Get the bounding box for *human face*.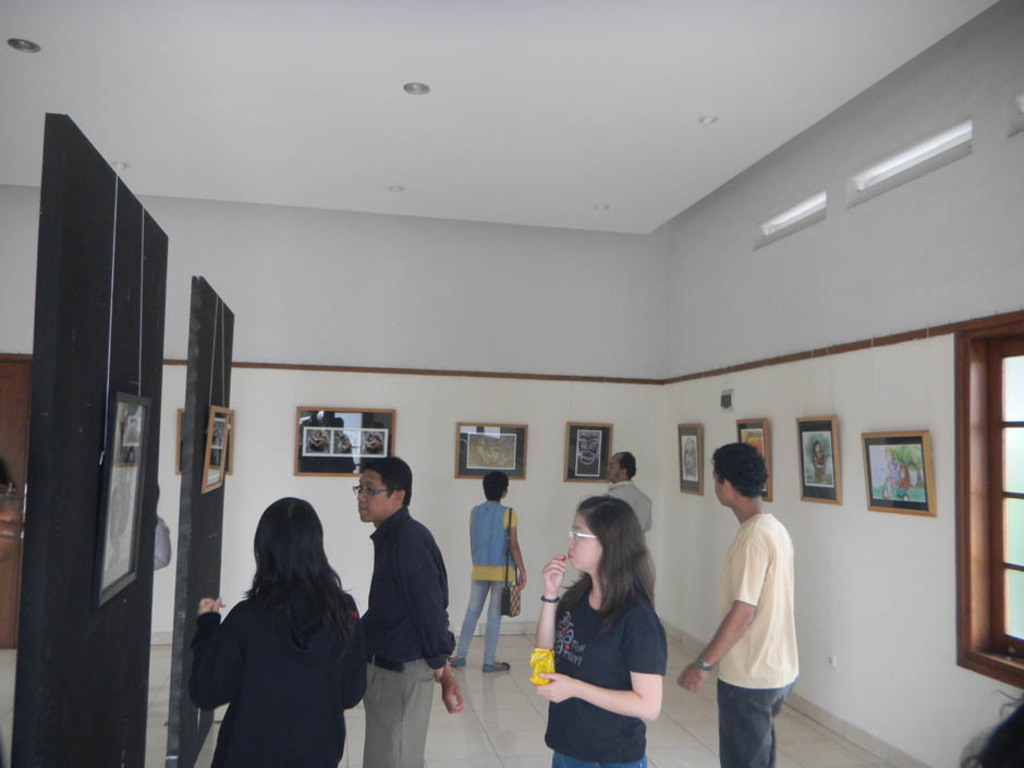
[x1=565, y1=517, x2=597, y2=569].
